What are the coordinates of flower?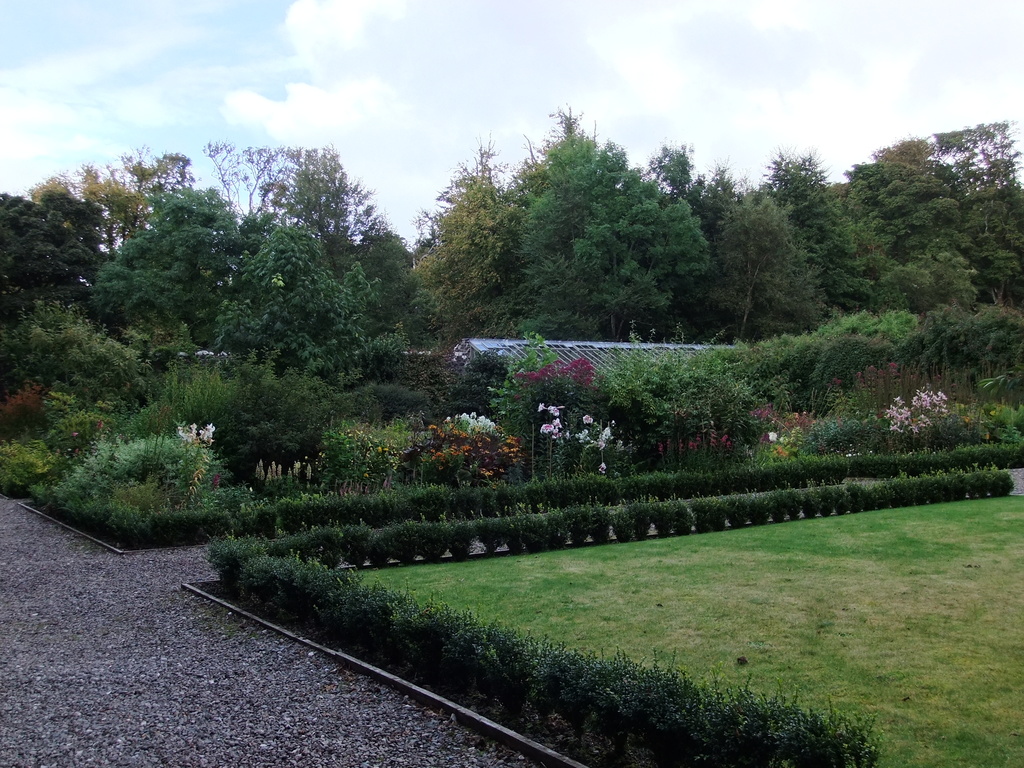
<bbox>535, 401, 545, 416</bbox>.
